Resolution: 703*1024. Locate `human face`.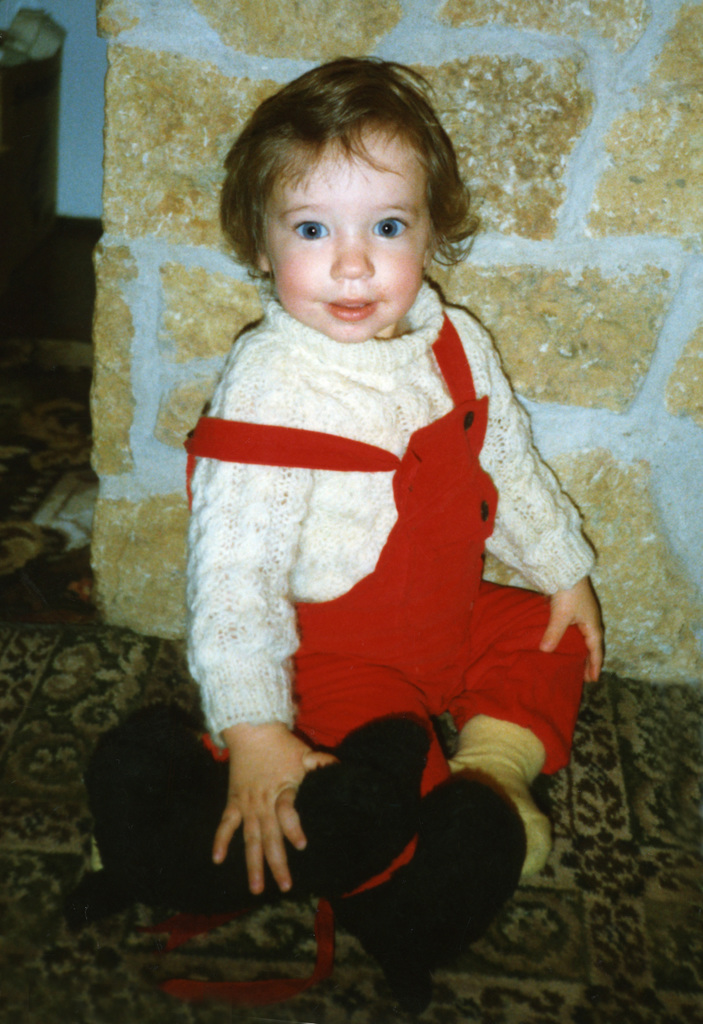
<bbox>265, 130, 432, 344</bbox>.
